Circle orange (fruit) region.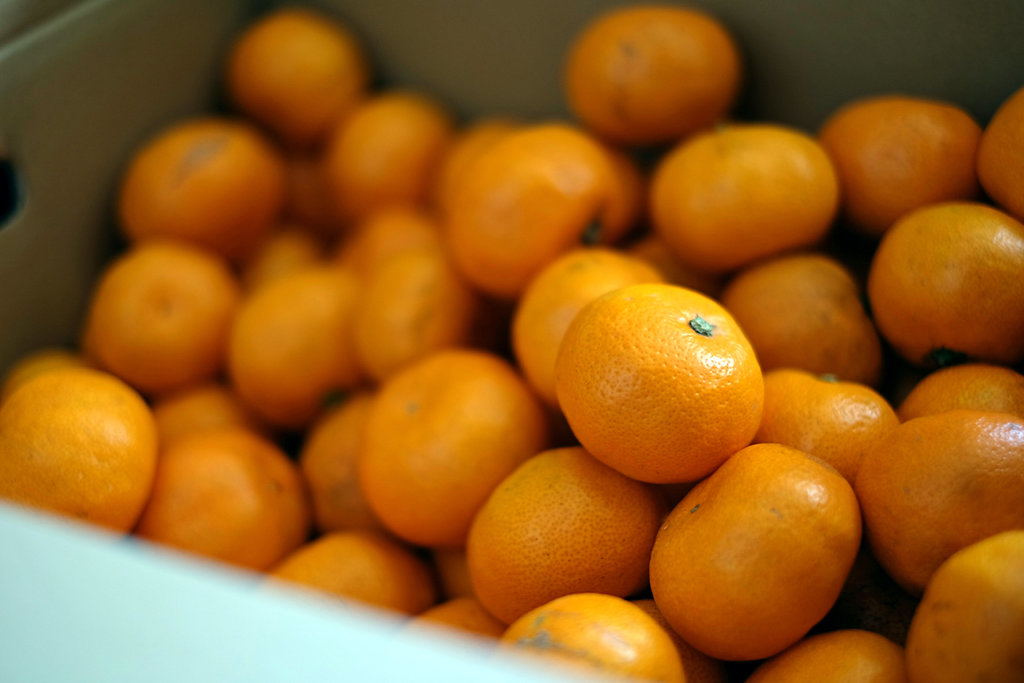
Region: (x1=12, y1=370, x2=151, y2=528).
